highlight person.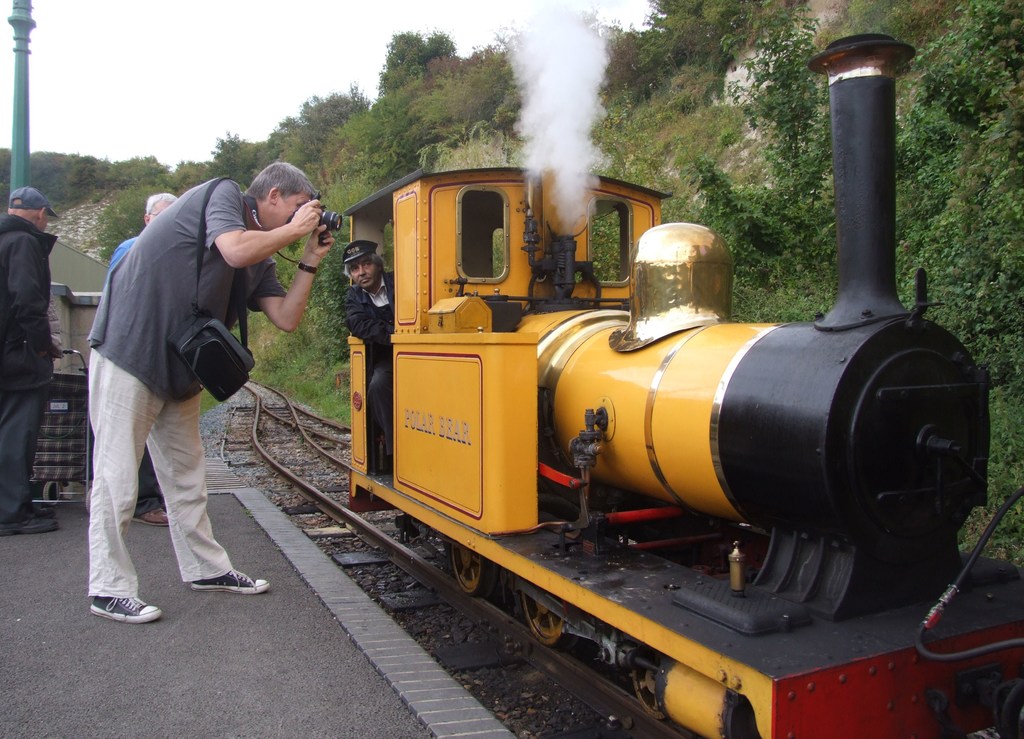
Highlighted region: bbox(108, 194, 181, 525).
